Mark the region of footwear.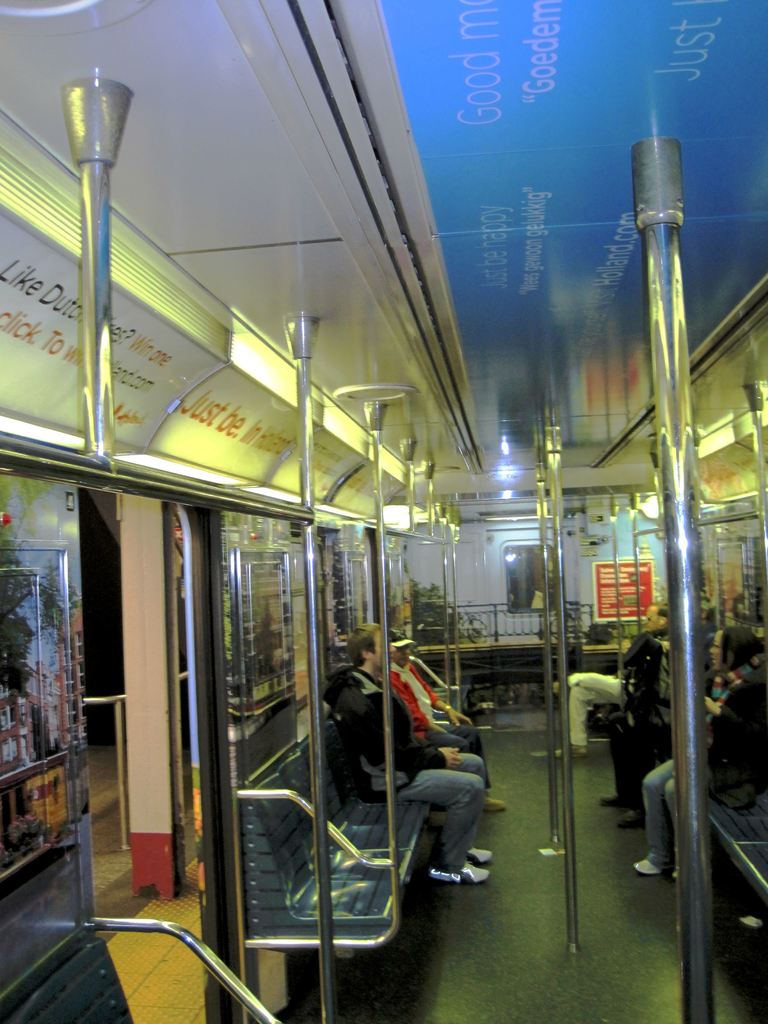
Region: (465,848,492,862).
